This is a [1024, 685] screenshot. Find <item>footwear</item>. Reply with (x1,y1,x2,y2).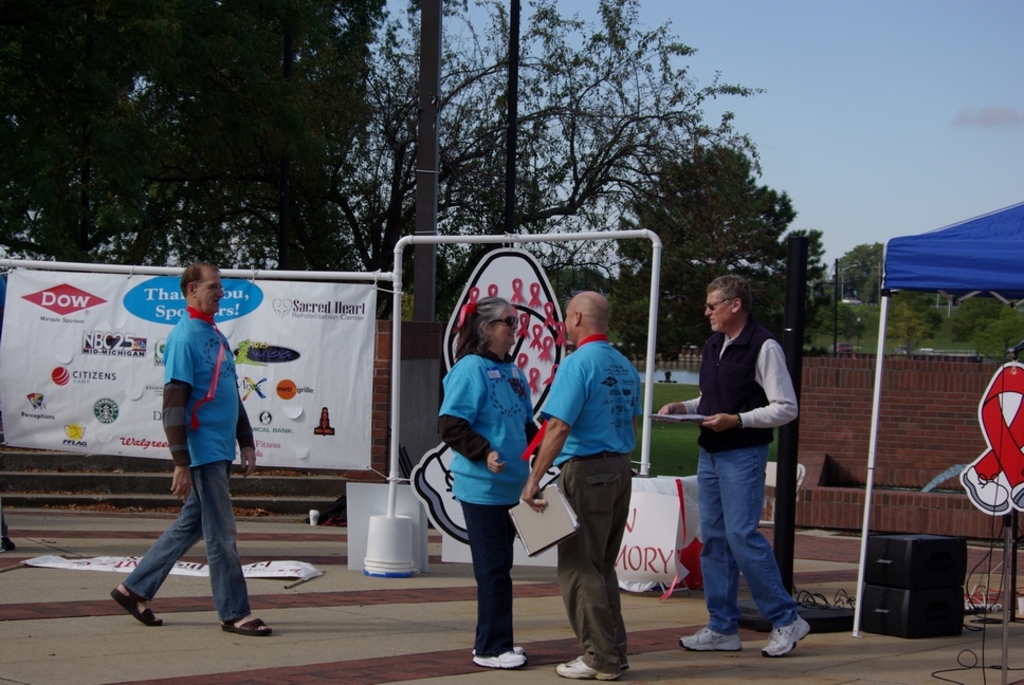
(680,627,739,652).
